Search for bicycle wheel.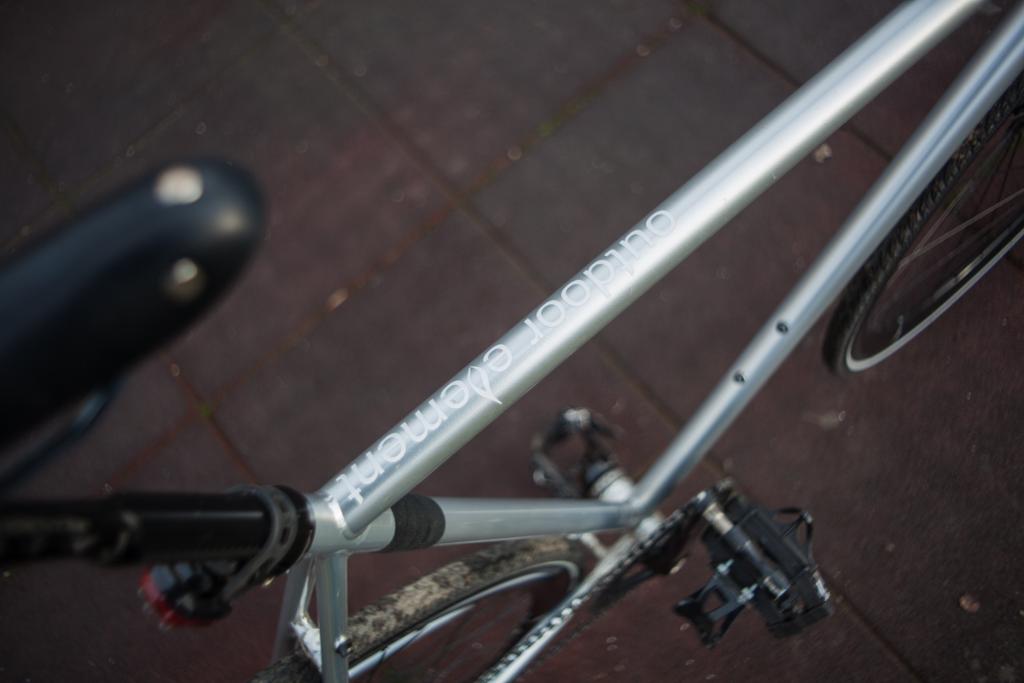
Found at pyautogui.locateOnScreen(255, 543, 594, 682).
